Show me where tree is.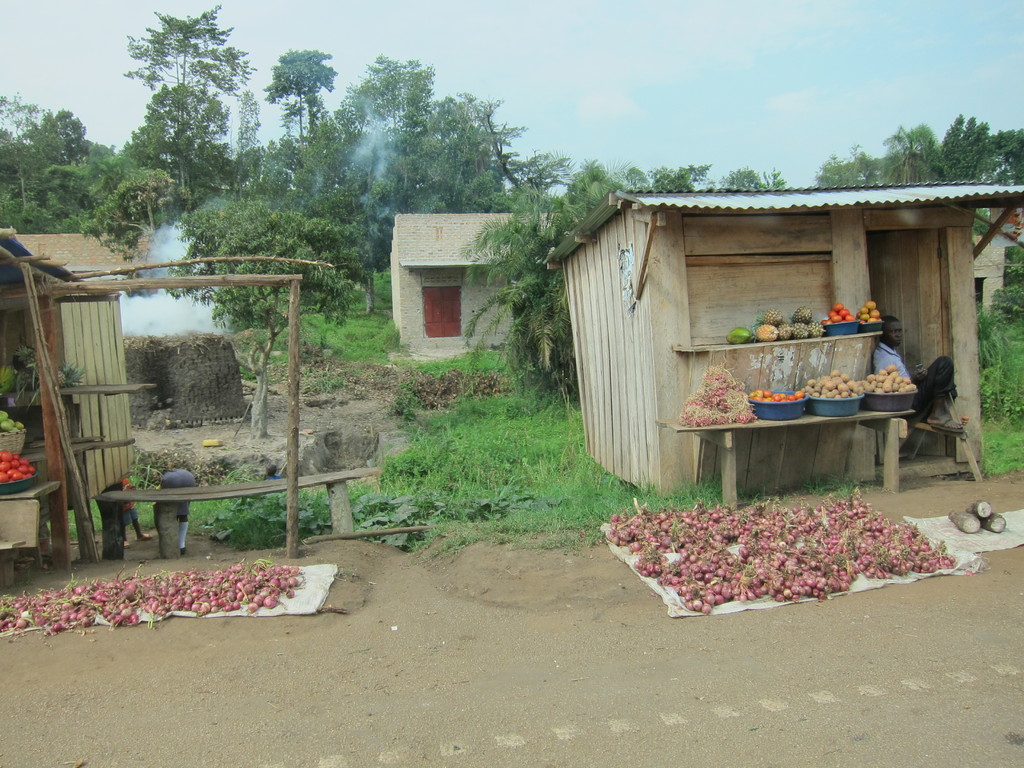
tree is at 457:156:627:402.
